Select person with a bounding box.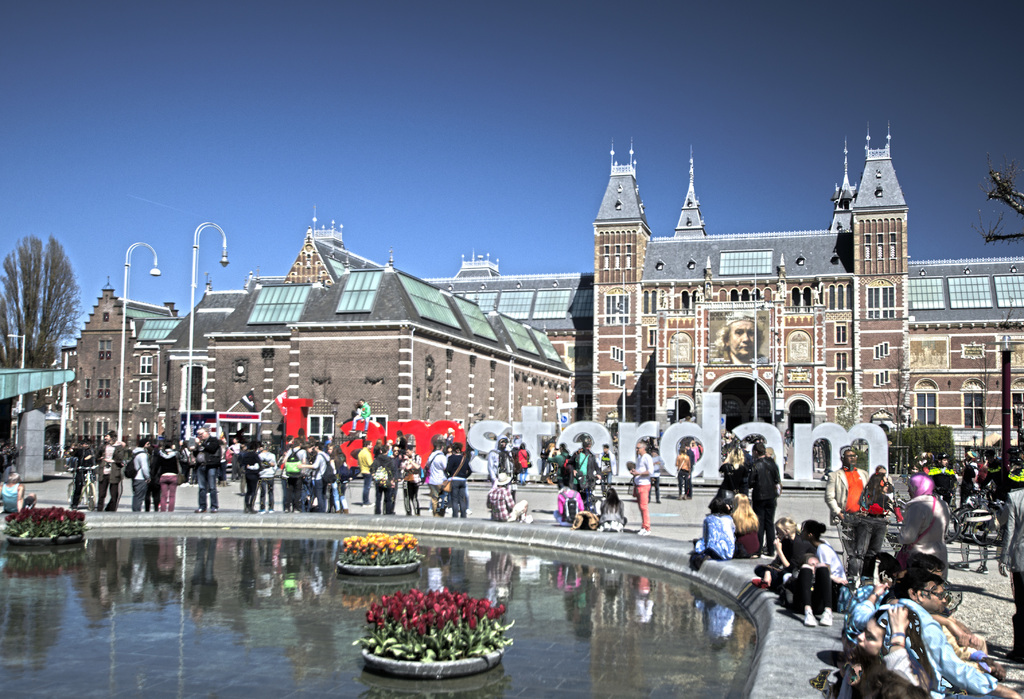
(715,460,740,497).
